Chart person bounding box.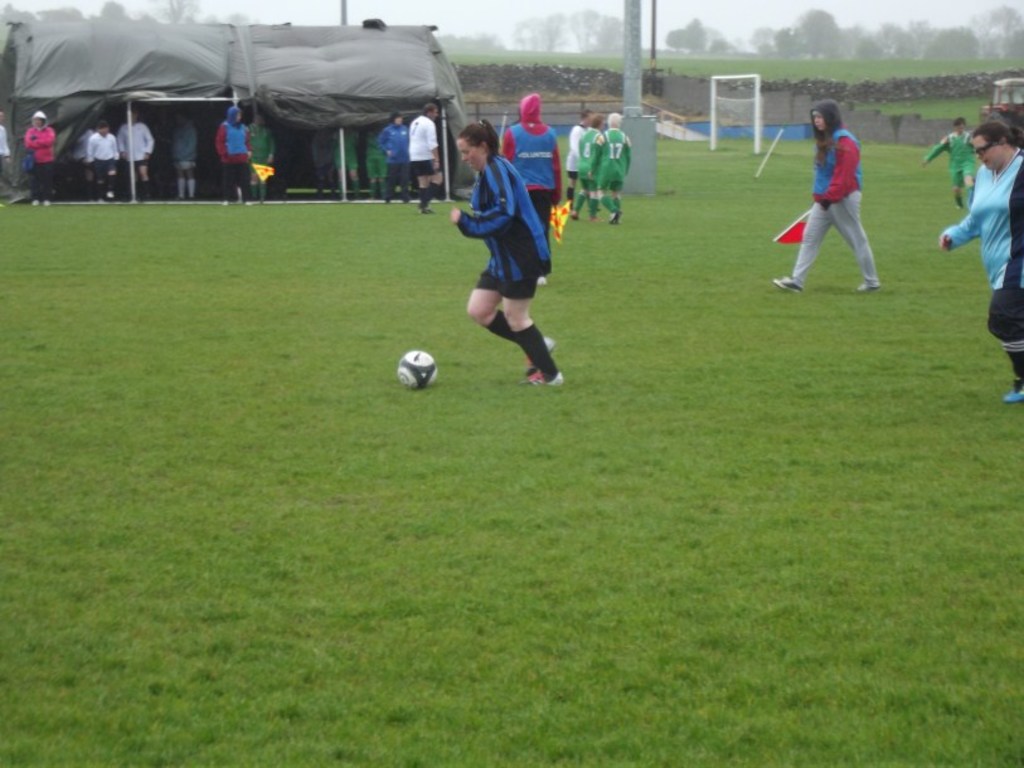
Charted: 404:99:446:218.
